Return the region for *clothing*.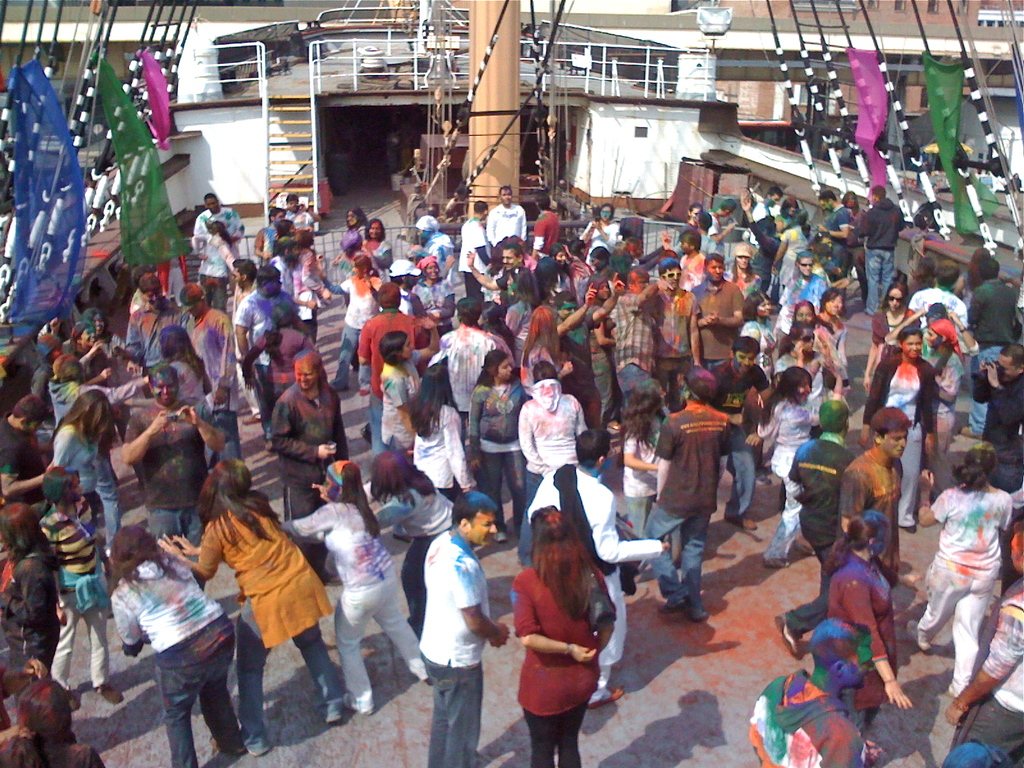
BBox(51, 413, 104, 522).
